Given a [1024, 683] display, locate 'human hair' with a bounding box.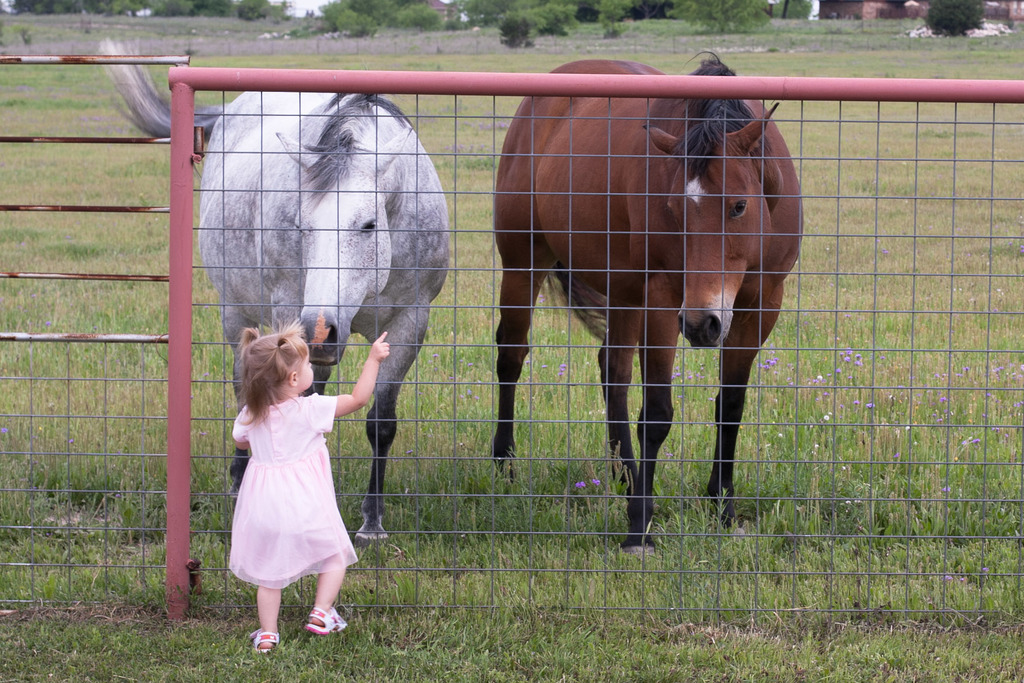
Located: bbox=(230, 319, 310, 444).
